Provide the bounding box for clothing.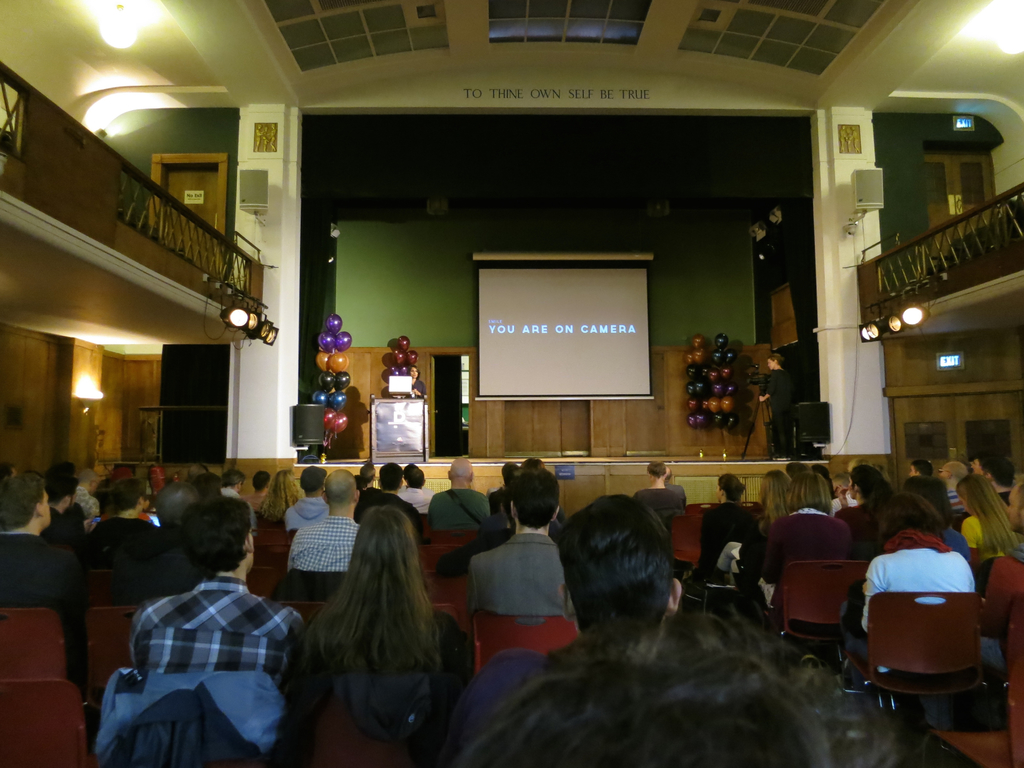
[x1=765, y1=368, x2=794, y2=460].
